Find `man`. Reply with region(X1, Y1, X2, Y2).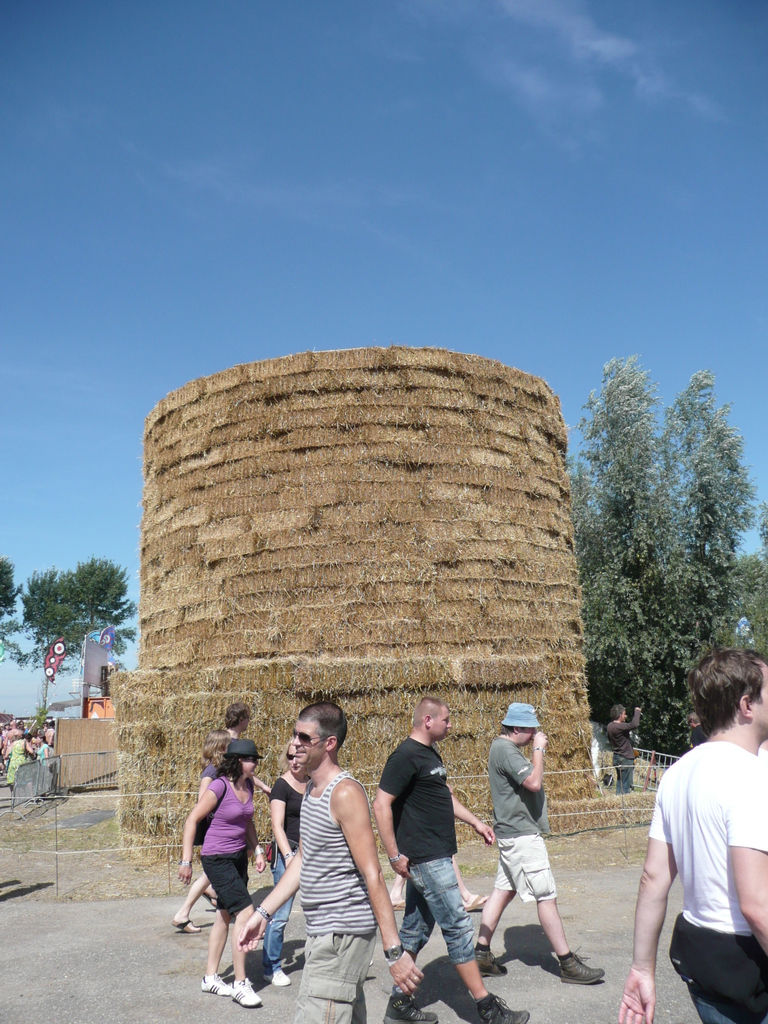
region(235, 701, 424, 1023).
